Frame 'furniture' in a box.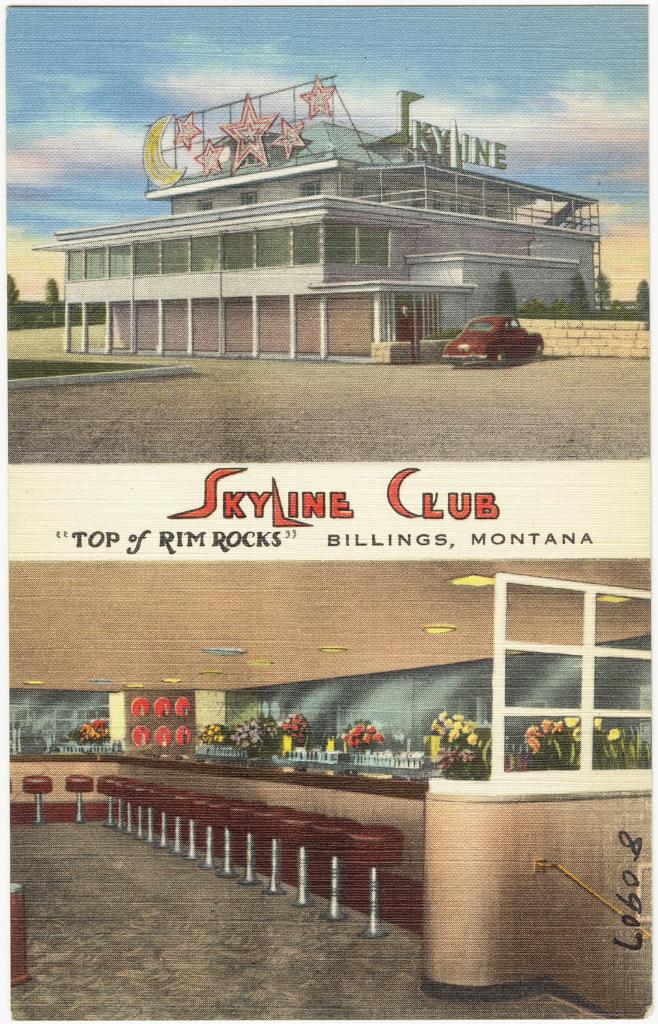
[x1=66, y1=773, x2=91, y2=824].
